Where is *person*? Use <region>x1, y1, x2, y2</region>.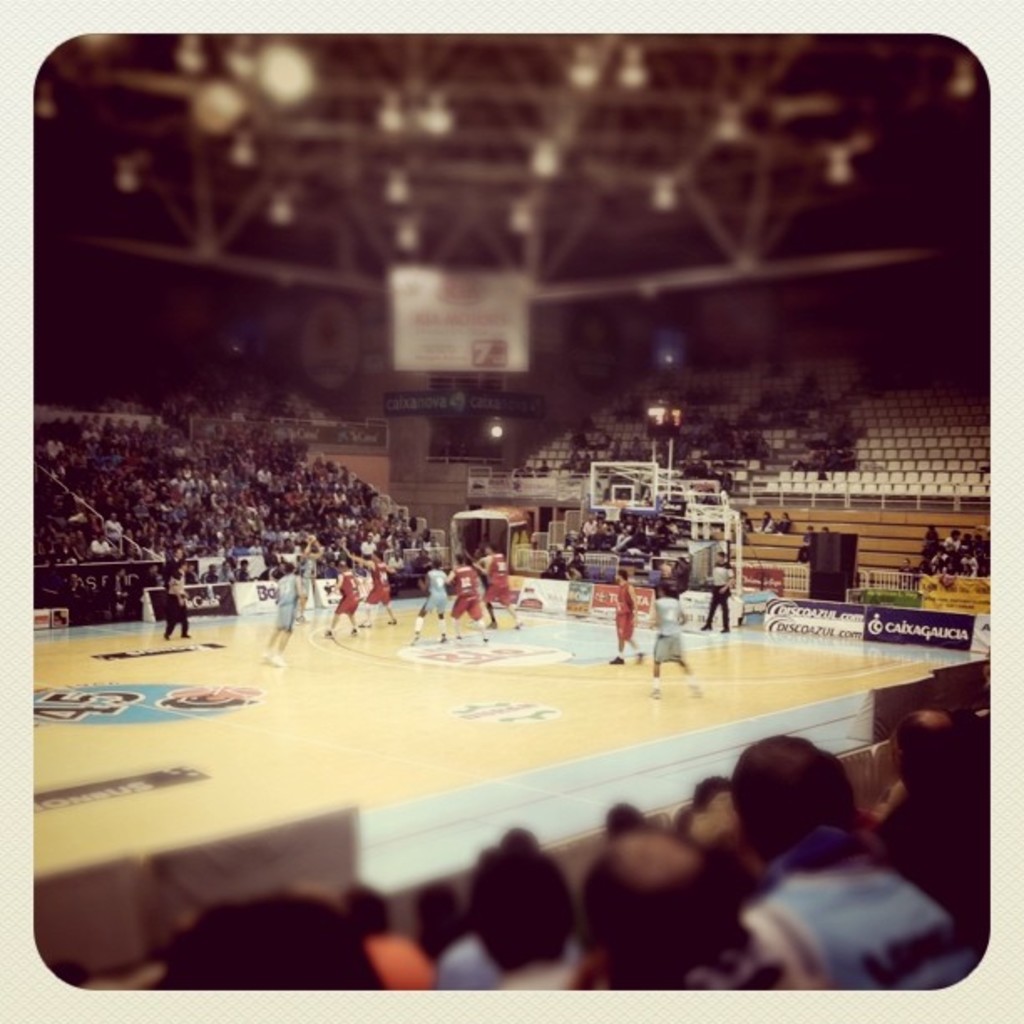
<region>336, 537, 395, 617</region>.
